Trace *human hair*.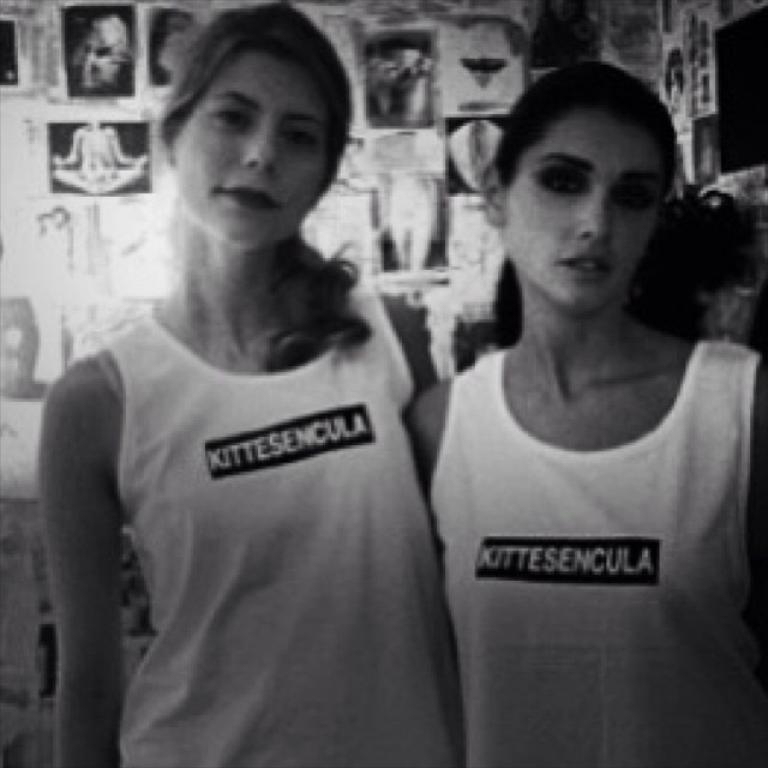
Traced to crop(134, 19, 378, 312).
